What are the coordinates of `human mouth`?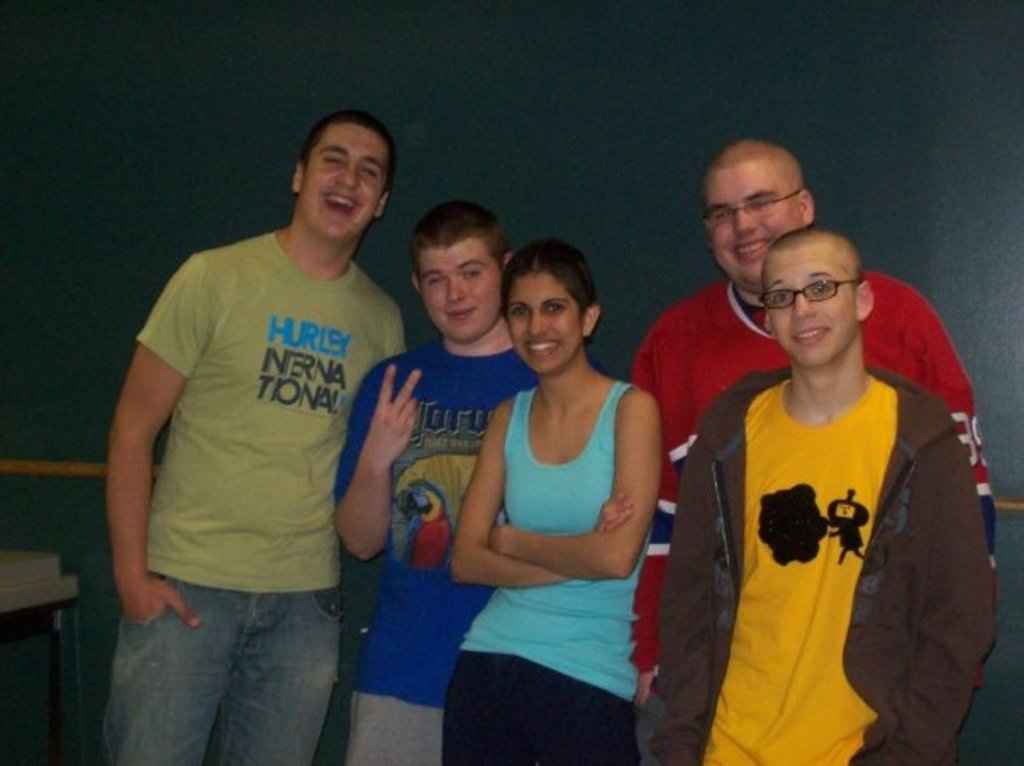
x1=731 y1=236 x2=771 y2=261.
